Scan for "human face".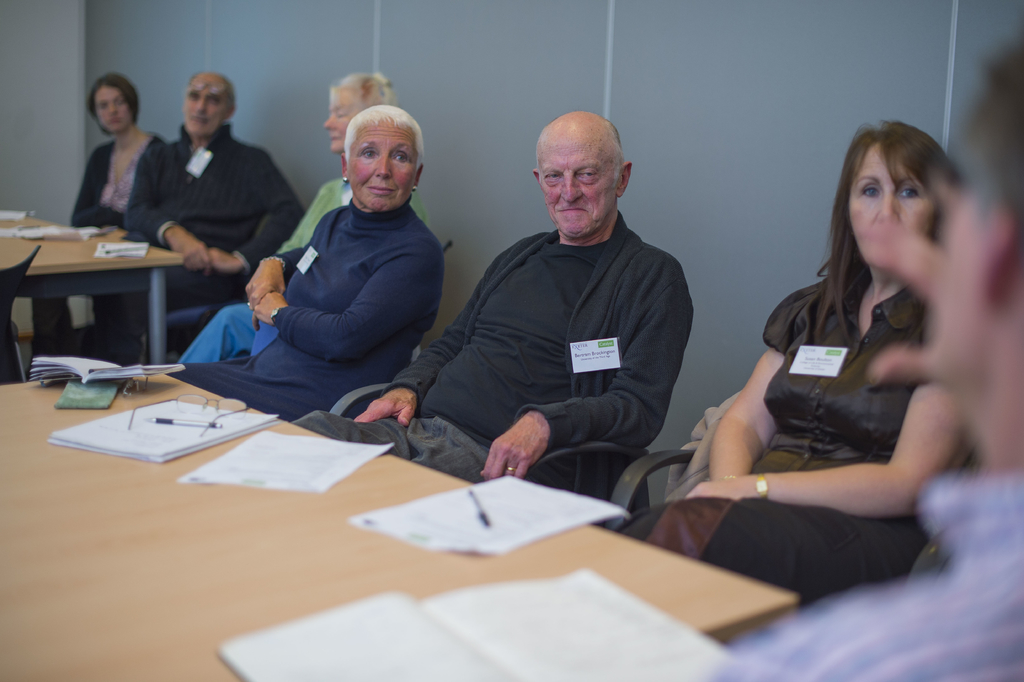
Scan result: (97,88,133,133).
